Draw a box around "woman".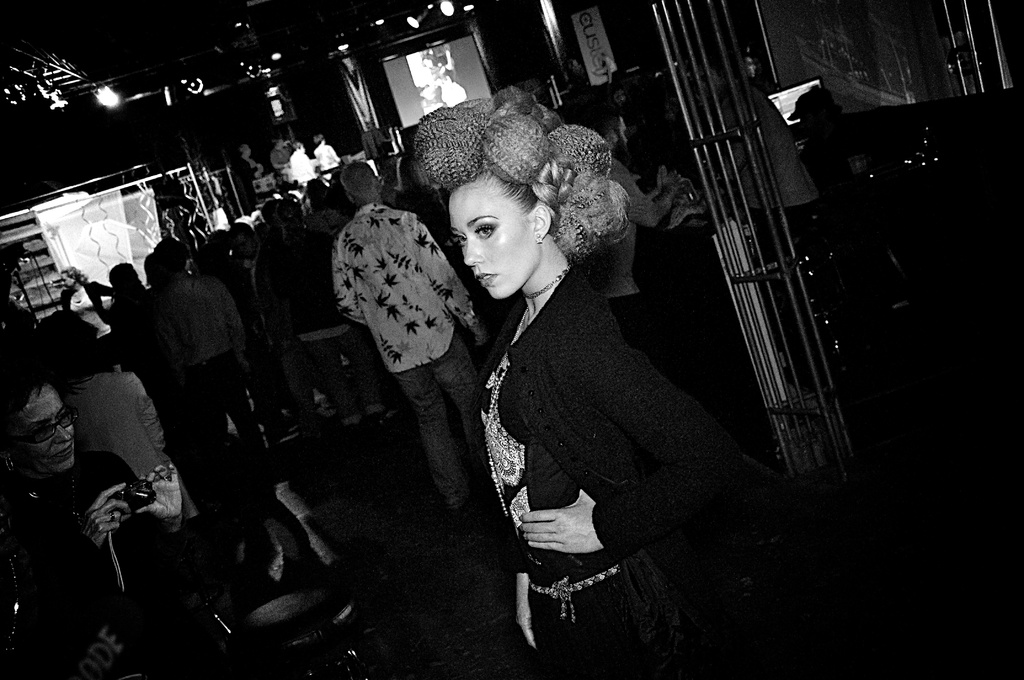
{"left": 460, "top": 120, "right": 739, "bottom": 679}.
